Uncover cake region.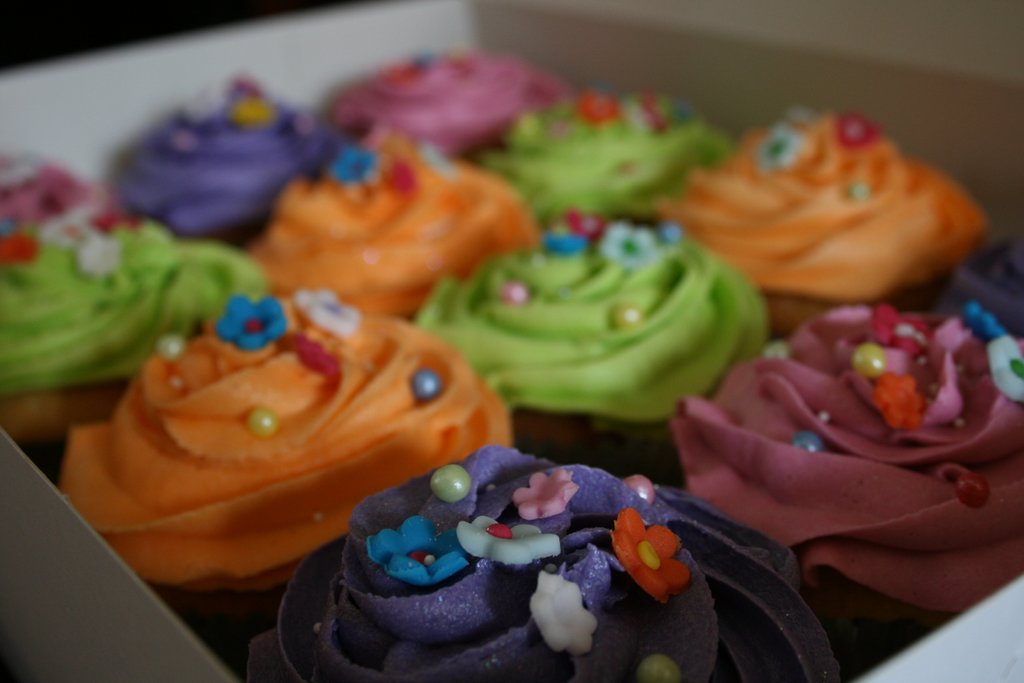
Uncovered: rect(480, 85, 732, 220).
